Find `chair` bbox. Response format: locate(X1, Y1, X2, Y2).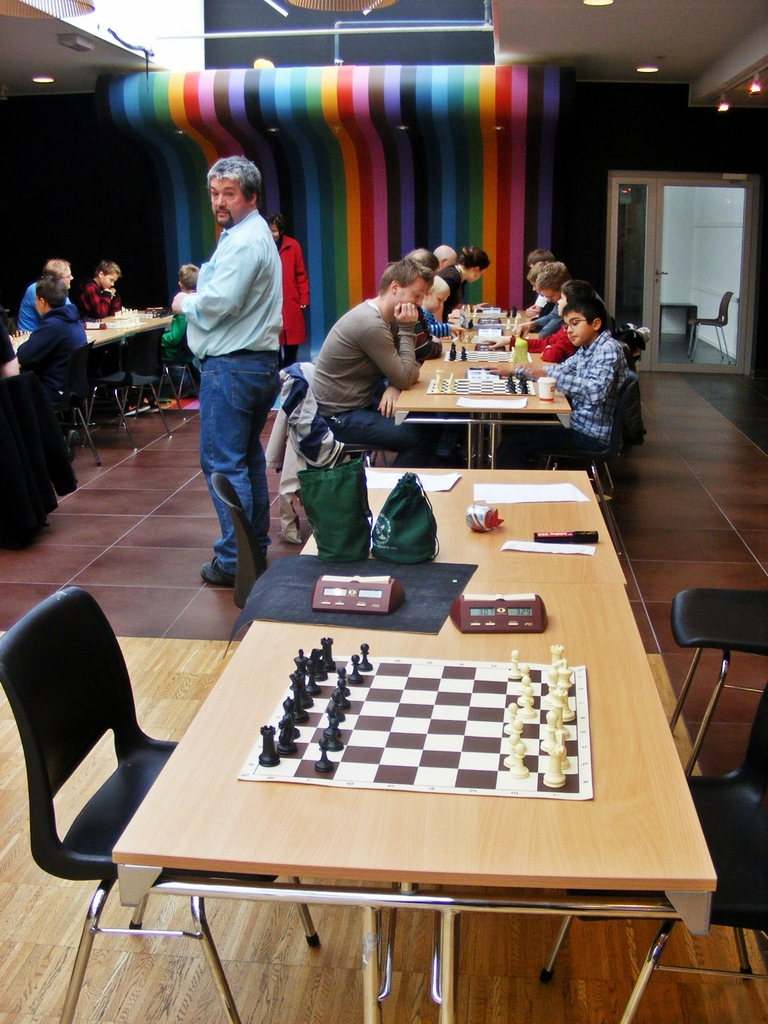
locate(83, 331, 149, 450).
